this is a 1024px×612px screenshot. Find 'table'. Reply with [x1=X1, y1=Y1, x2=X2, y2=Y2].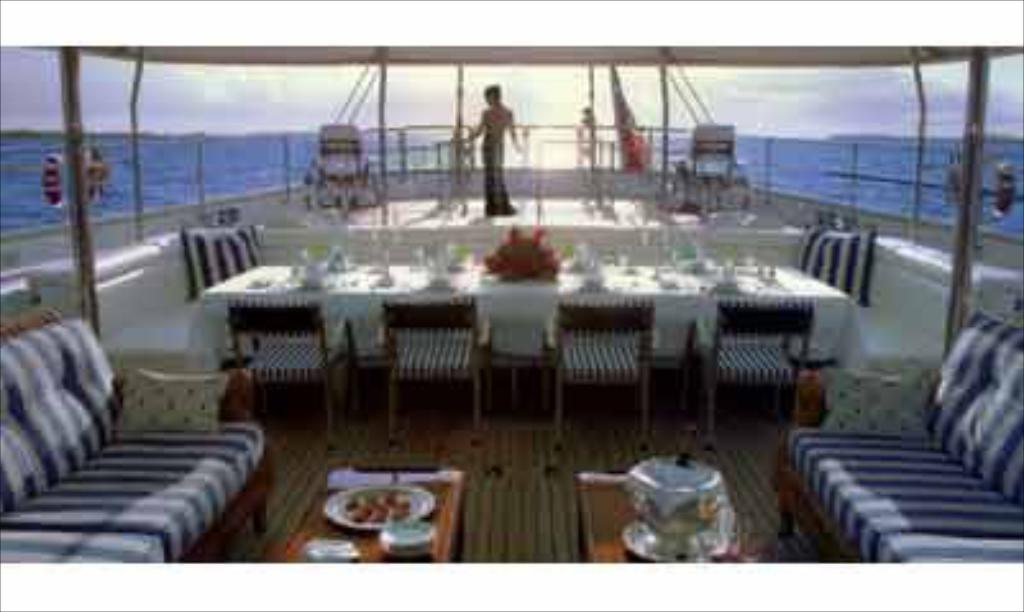
[x1=300, y1=456, x2=476, y2=556].
